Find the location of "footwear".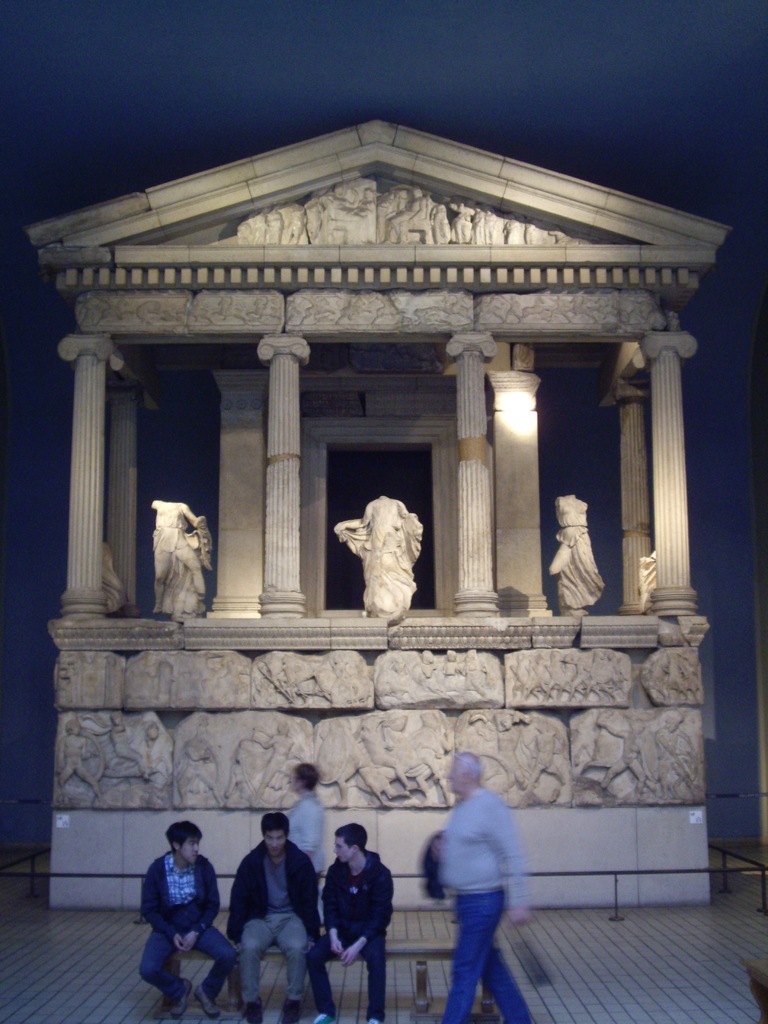
Location: (left=199, top=981, right=221, bottom=1021).
